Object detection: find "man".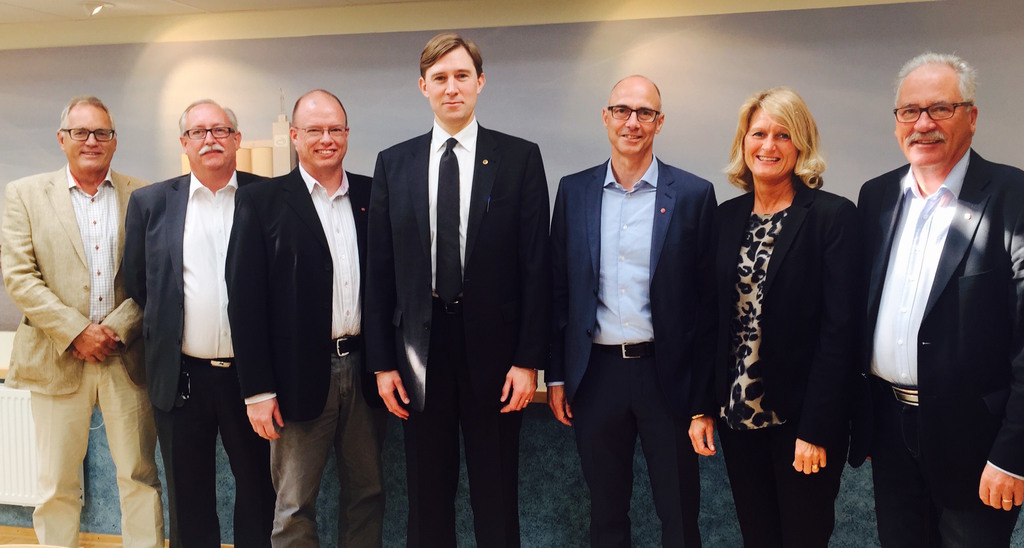
detection(360, 29, 550, 547).
